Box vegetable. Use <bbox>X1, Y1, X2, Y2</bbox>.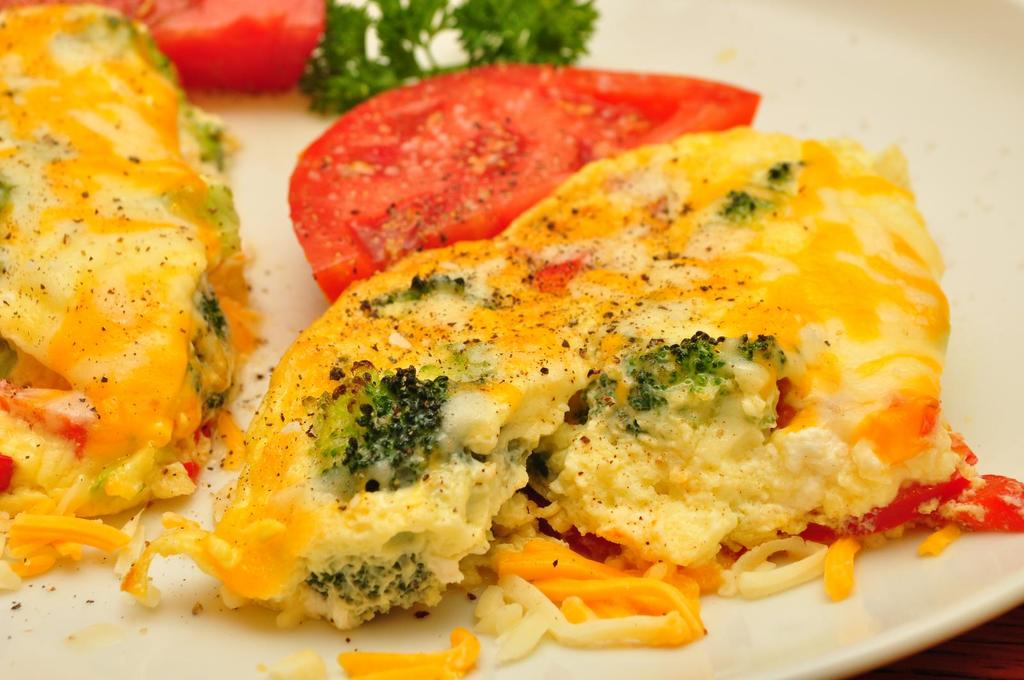
<bbox>545, 427, 1023, 529</bbox>.
